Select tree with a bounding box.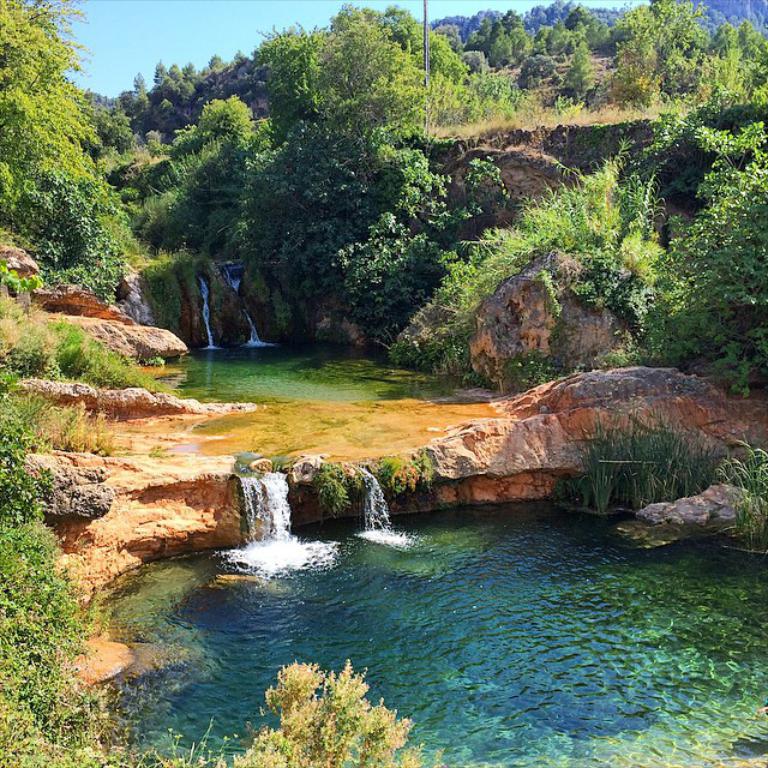
box(488, 23, 508, 58).
